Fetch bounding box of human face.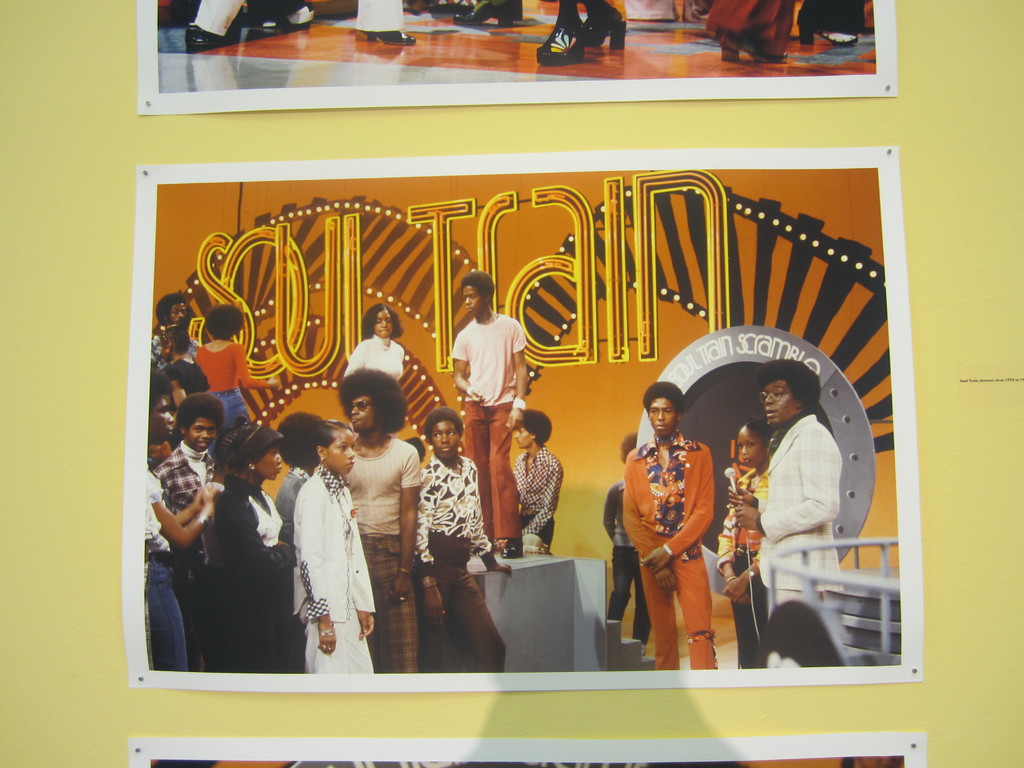
Bbox: <region>188, 417, 216, 450</region>.
